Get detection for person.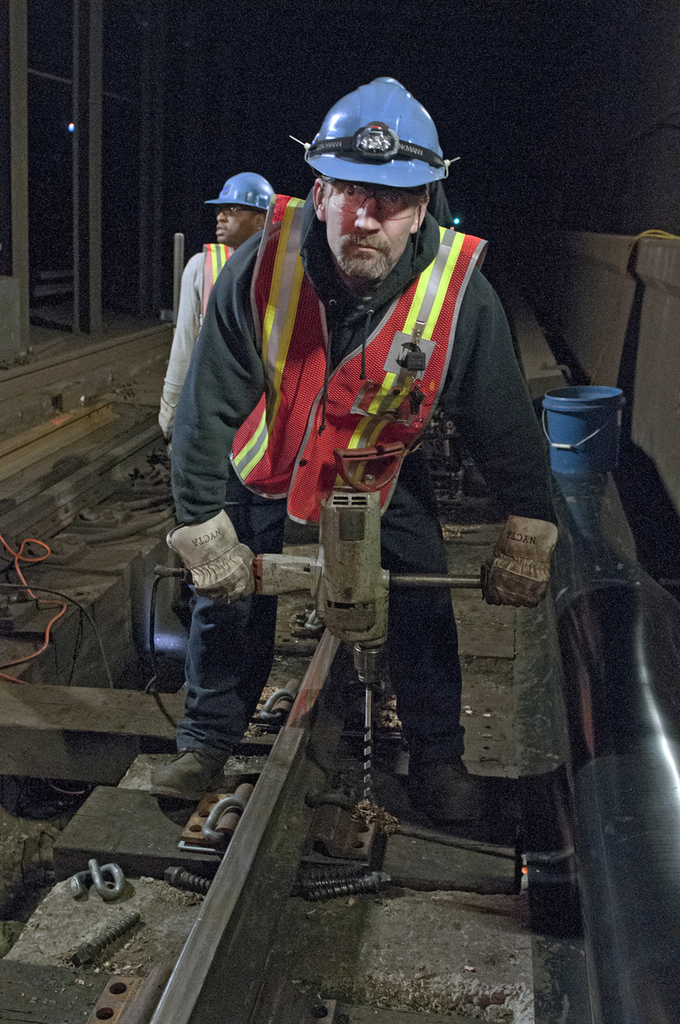
Detection: 151/173/287/452.
